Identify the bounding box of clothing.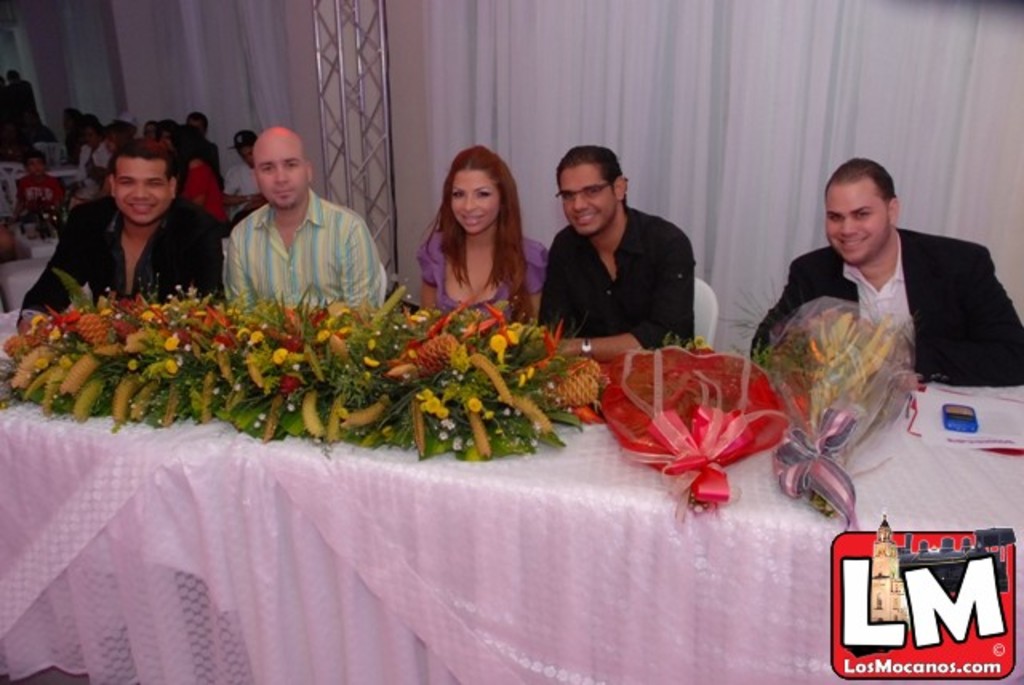
<bbox>539, 195, 710, 354</bbox>.
